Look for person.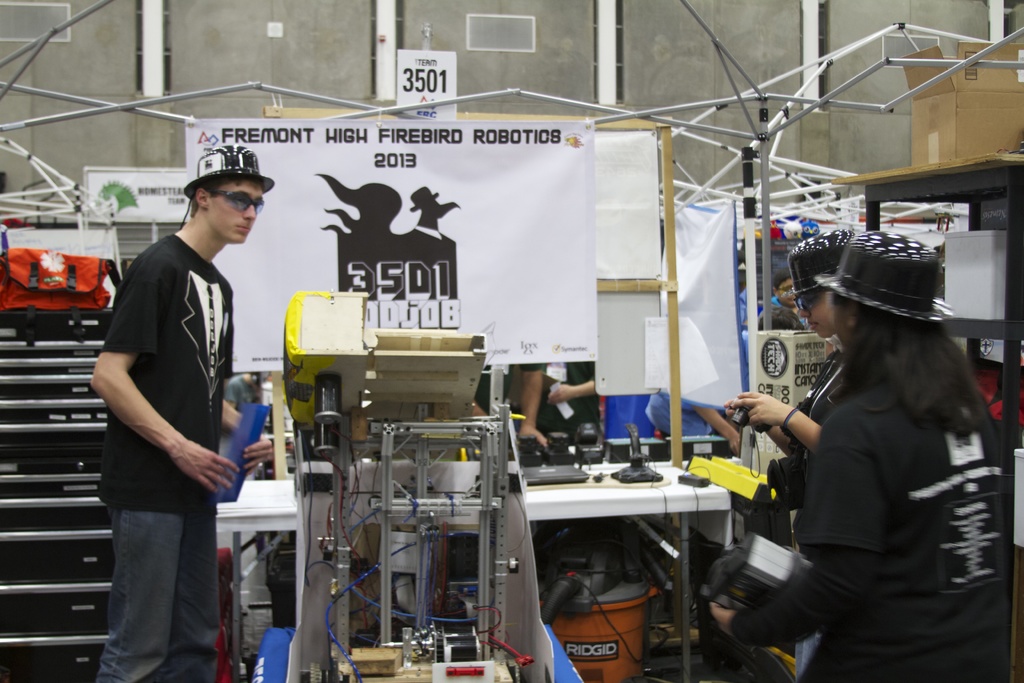
Found: [left=89, top=145, right=270, bottom=682].
